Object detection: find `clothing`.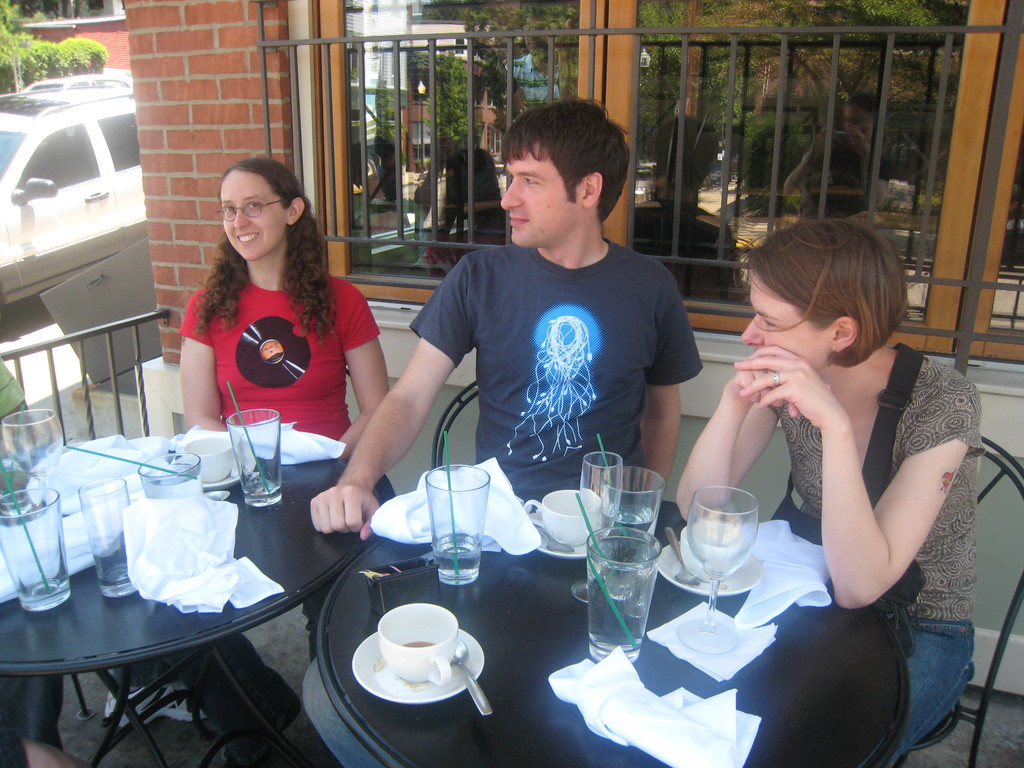
rect(769, 359, 983, 767).
